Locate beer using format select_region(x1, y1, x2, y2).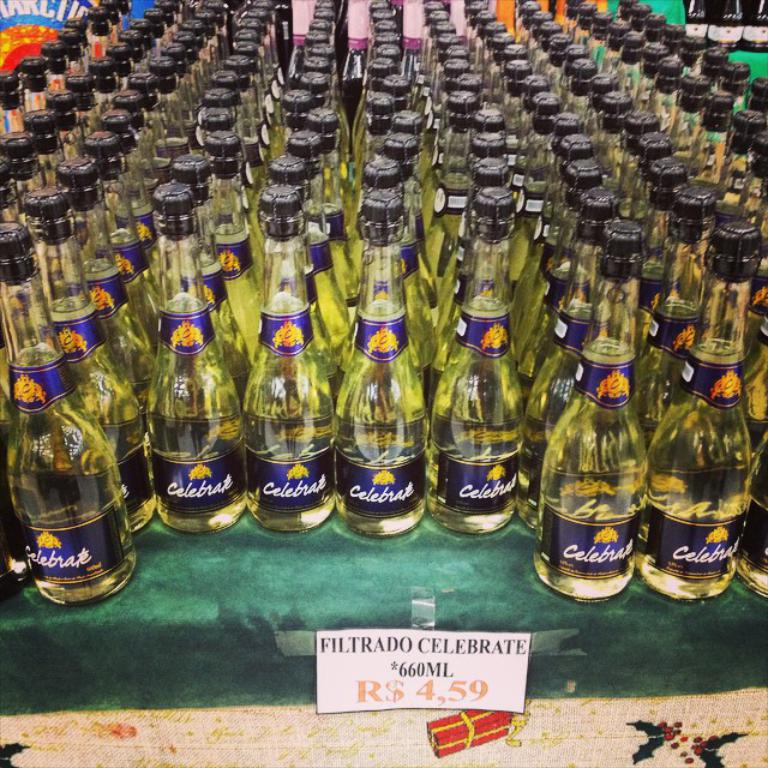
select_region(162, 30, 218, 103).
